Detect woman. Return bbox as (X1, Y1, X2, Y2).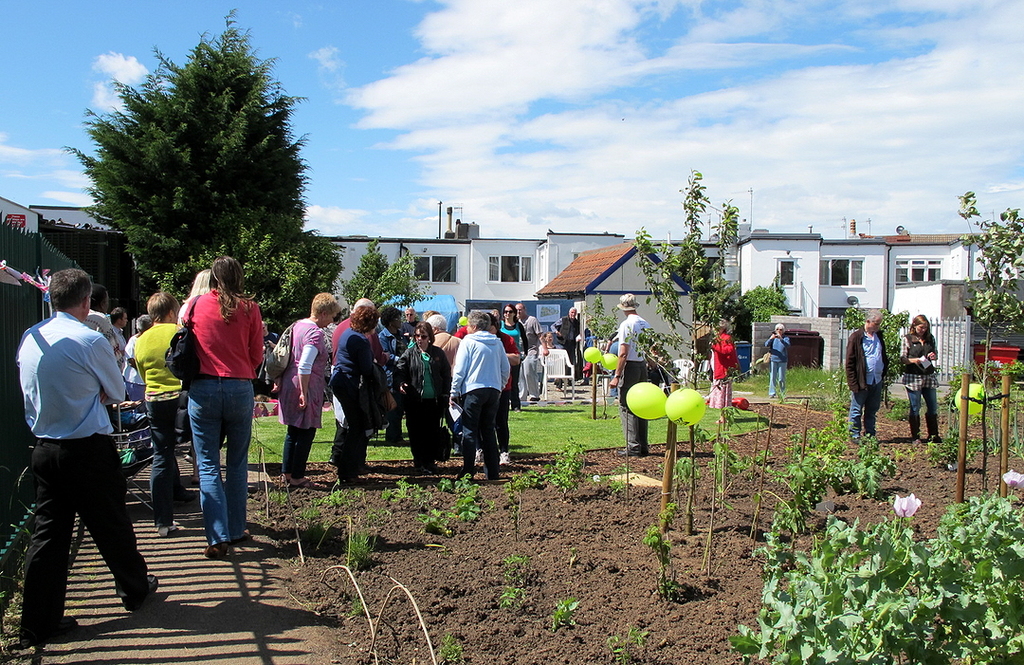
(396, 321, 450, 472).
